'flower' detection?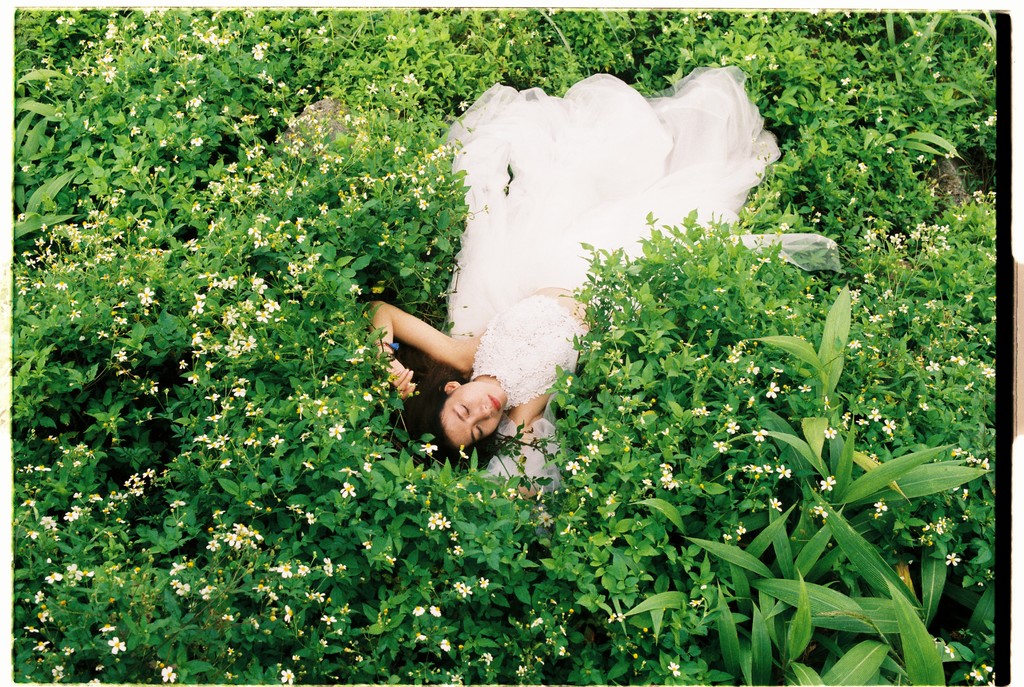
[left=40, top=512, right=55, bottom=530]
